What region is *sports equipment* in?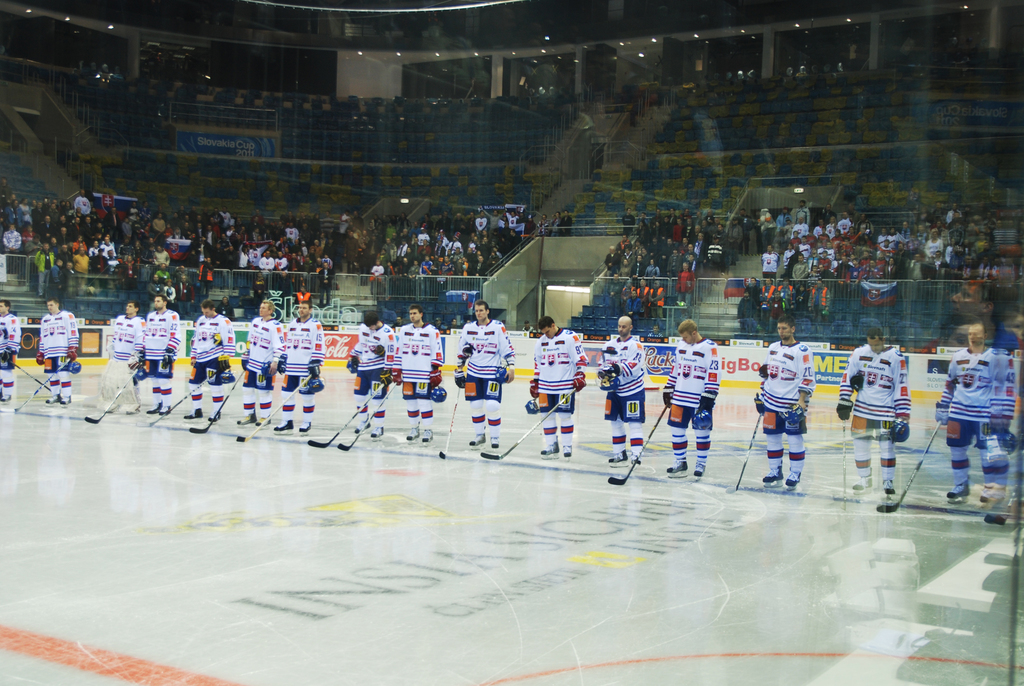
x1=755 y1=392 x2=765 y2=418.
